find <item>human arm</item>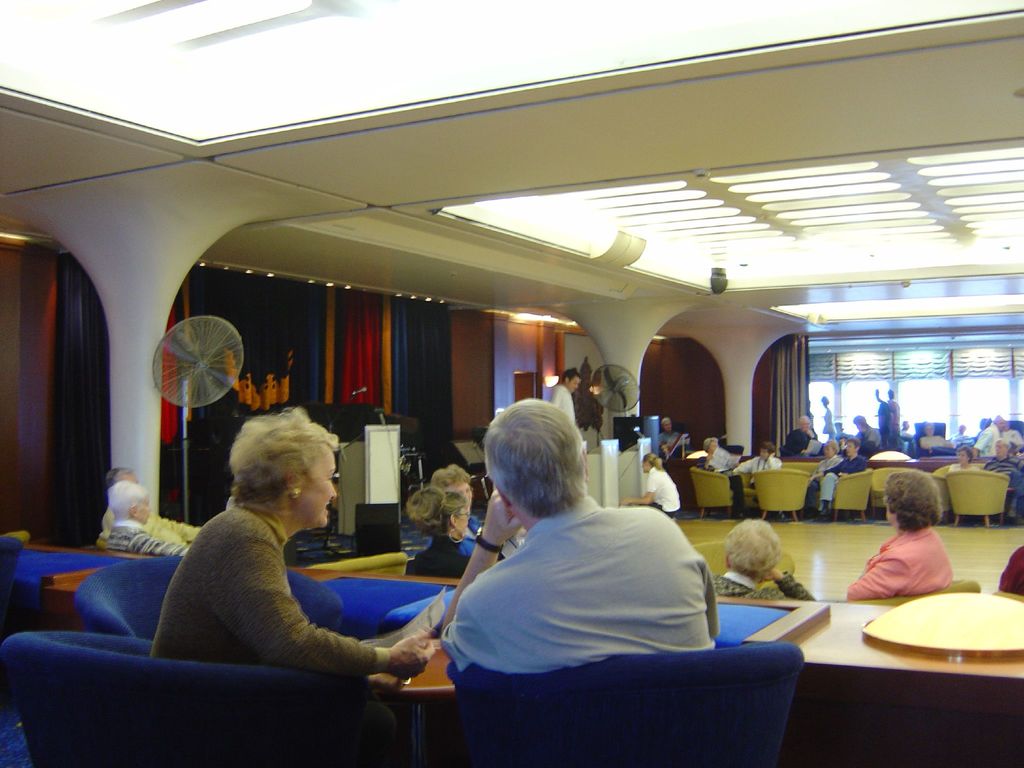
BBox(212, 516, 431, 707)
